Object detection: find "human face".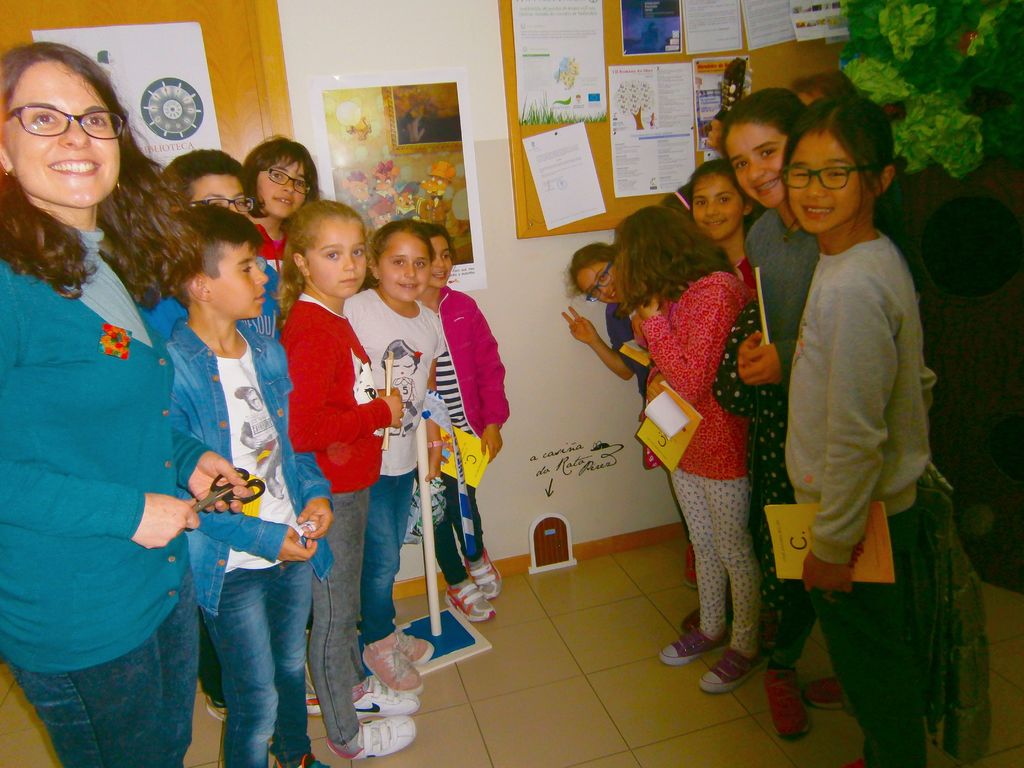
select_region(431, 237, 454, 287).
